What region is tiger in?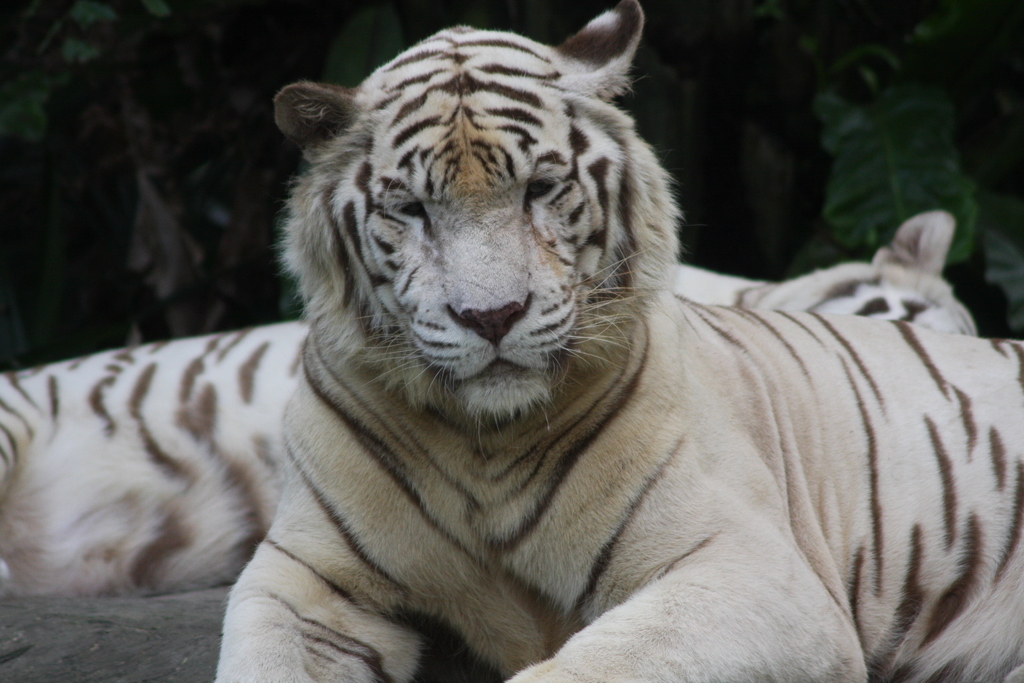
crop(0, 208, 984, 598).
